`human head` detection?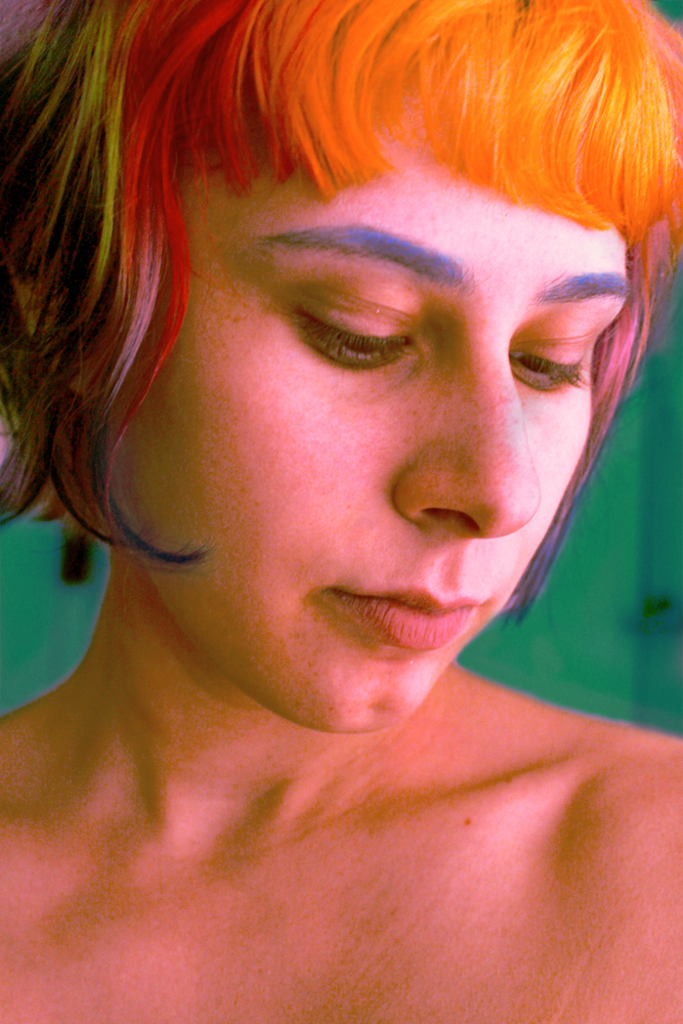
(x1=0, y1=0, x2=682, y2=735)
